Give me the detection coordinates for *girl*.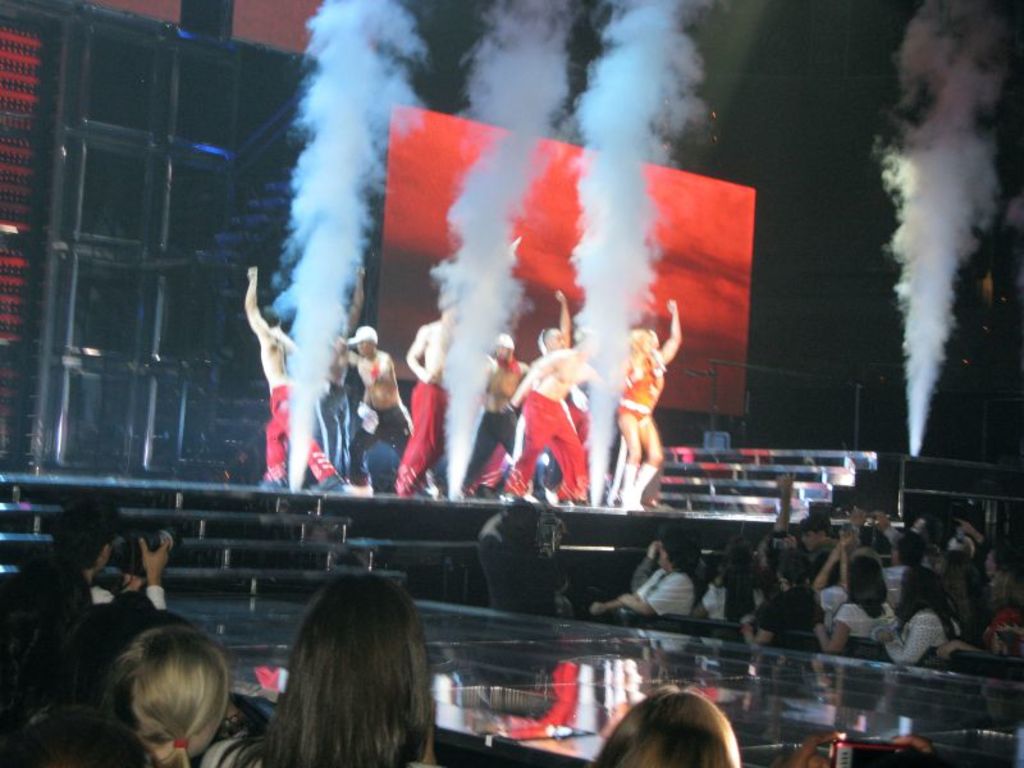
598, 297, 678, 509.
